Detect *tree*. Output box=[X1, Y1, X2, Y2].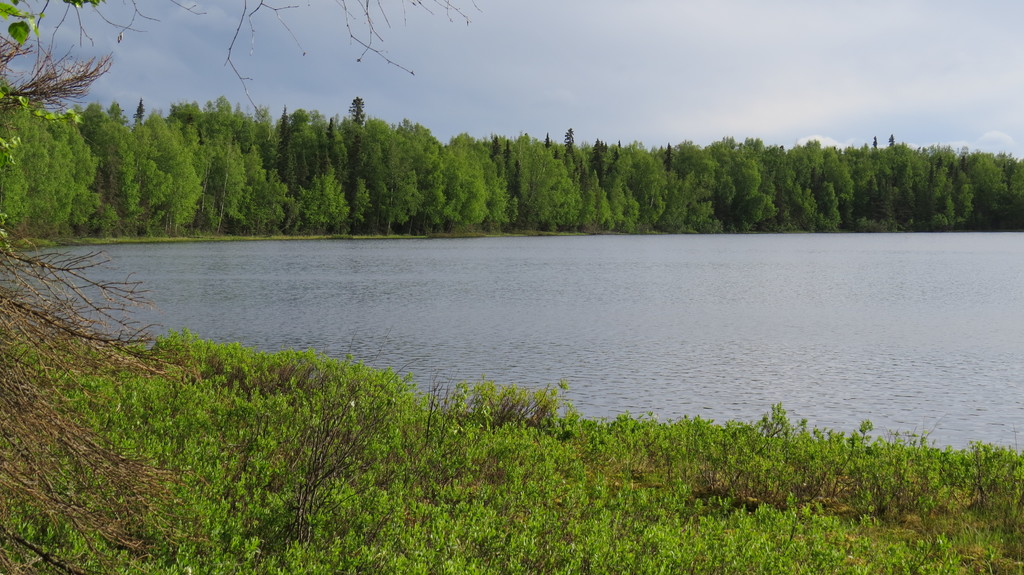
box=[662, 186, 695, 228].
